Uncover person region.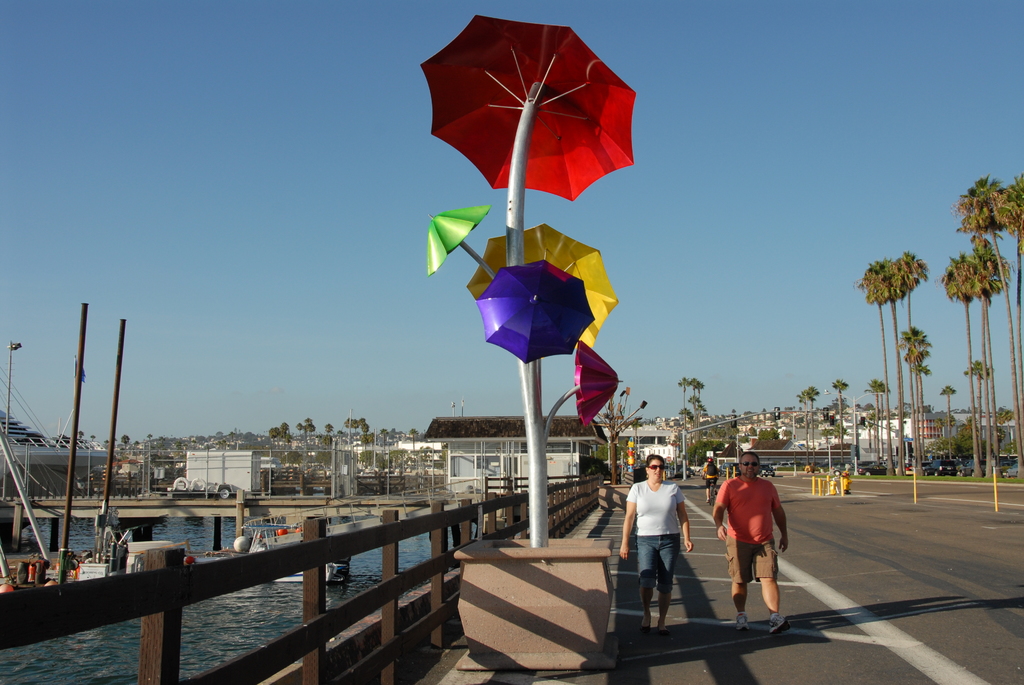
Uncovered: 703/457/721/505.
